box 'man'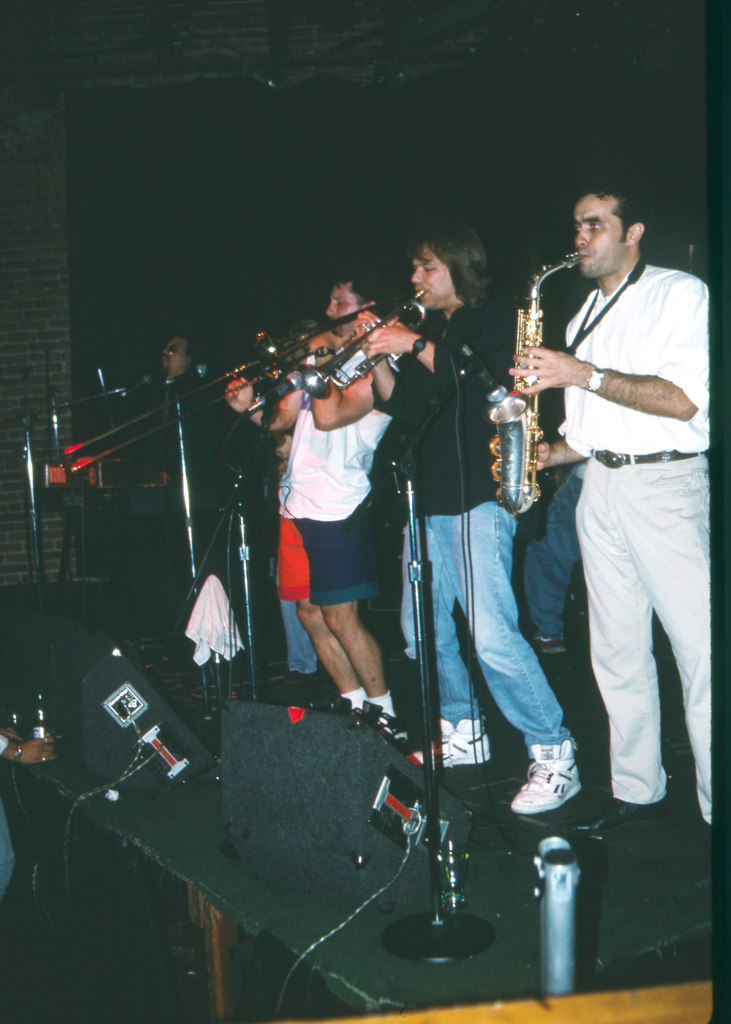
[215, 276, 435, 736]
